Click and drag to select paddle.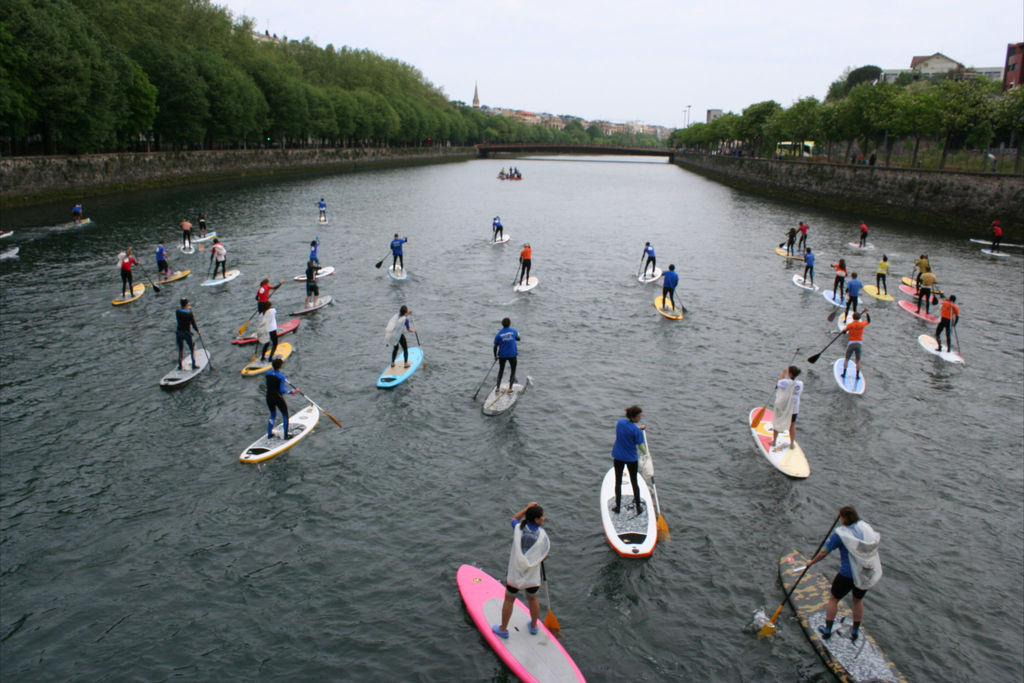
Selection: (541,561,559,630).
